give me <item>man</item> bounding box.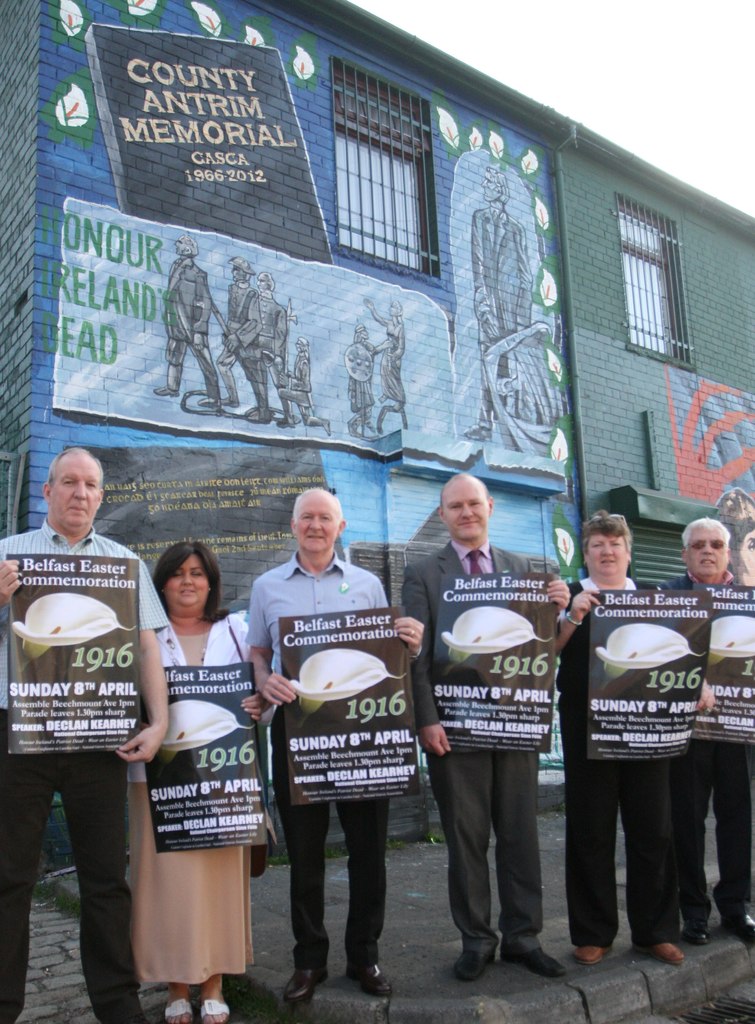
x1=147 y1=234 x2=225 y2=409.
